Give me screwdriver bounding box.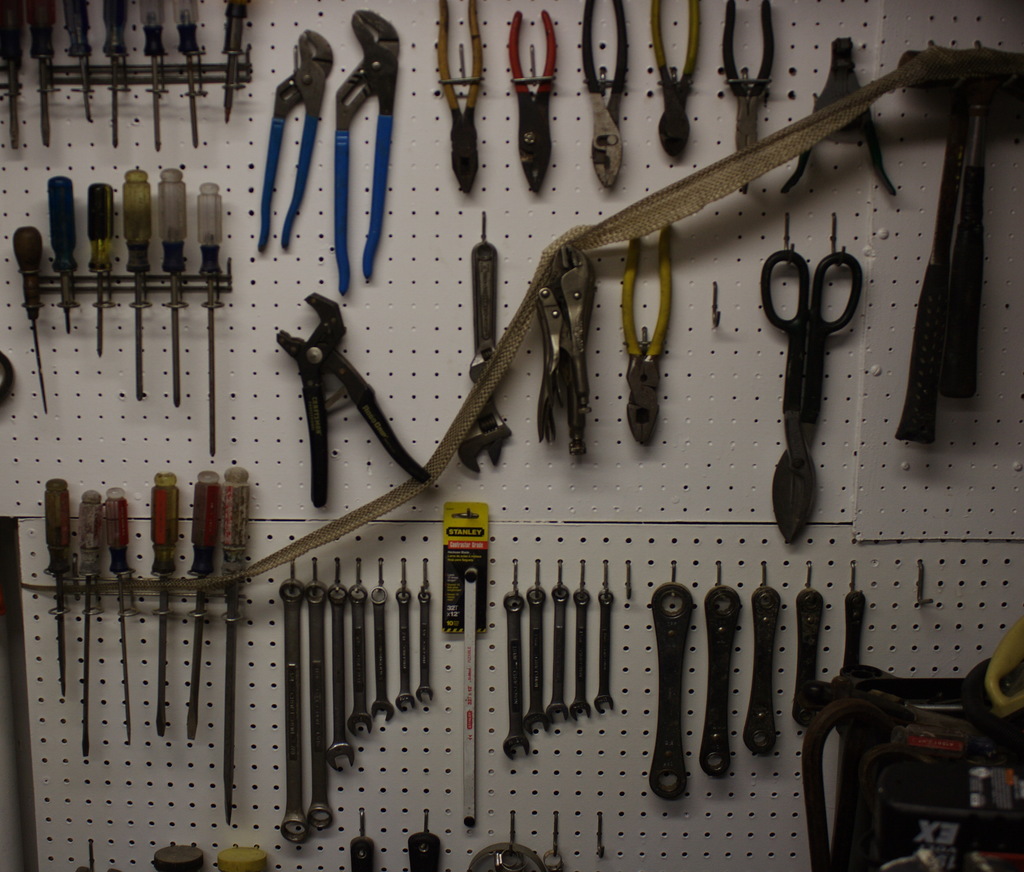
124/172/149/401.
